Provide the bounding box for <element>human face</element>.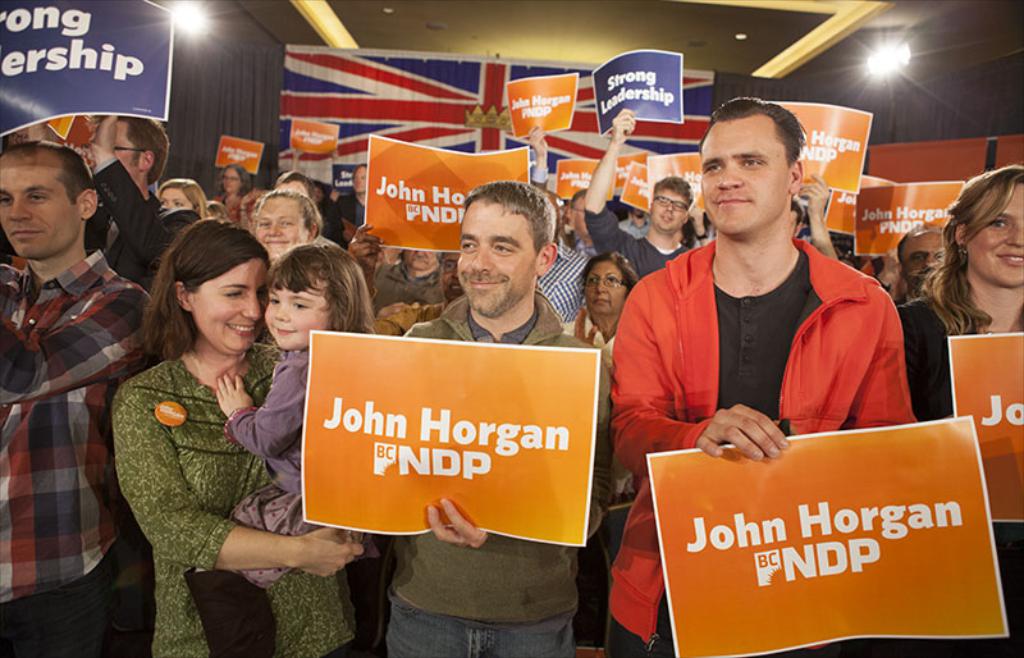
pyautogui.locateOnScreen(261, 280, 326, 344).
